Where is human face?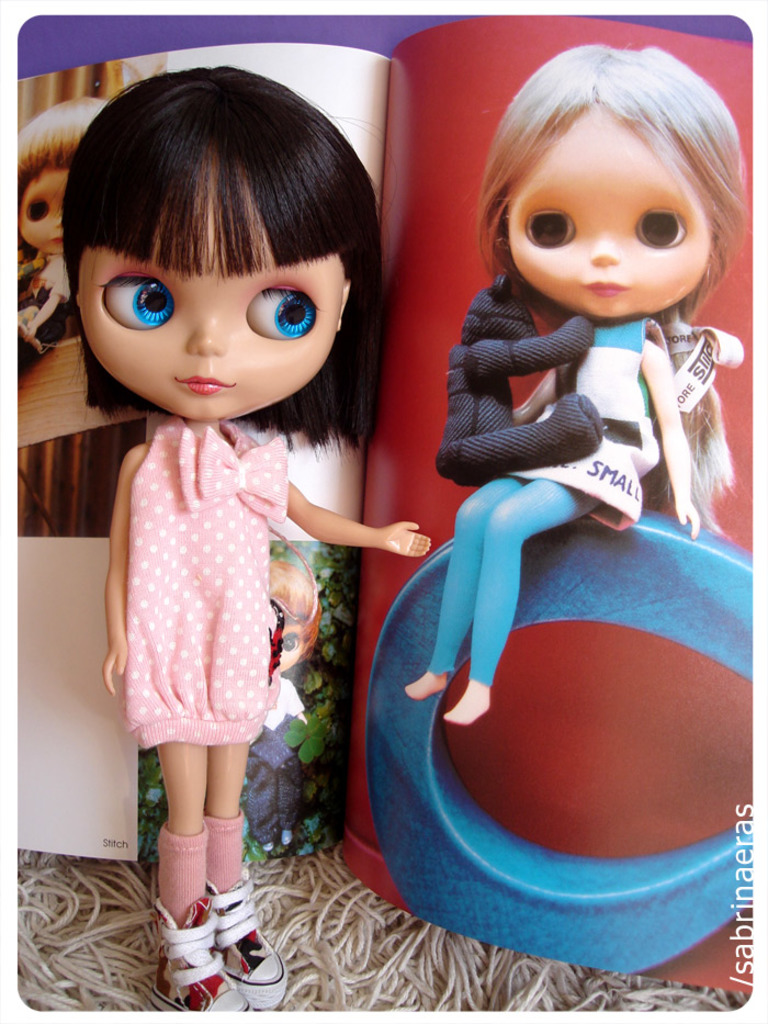
pyautogui.locateOnScreen(74, 271, 346, 417).
